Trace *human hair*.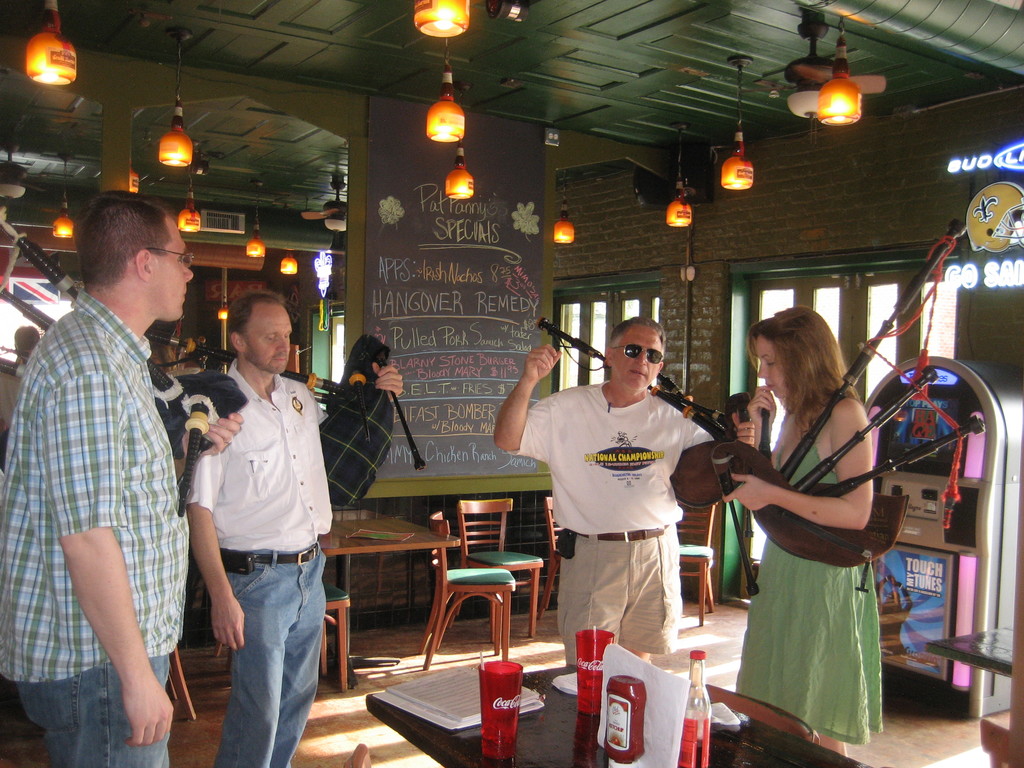
Traced to x1=227 y1=290 x2=289 y2=335.
